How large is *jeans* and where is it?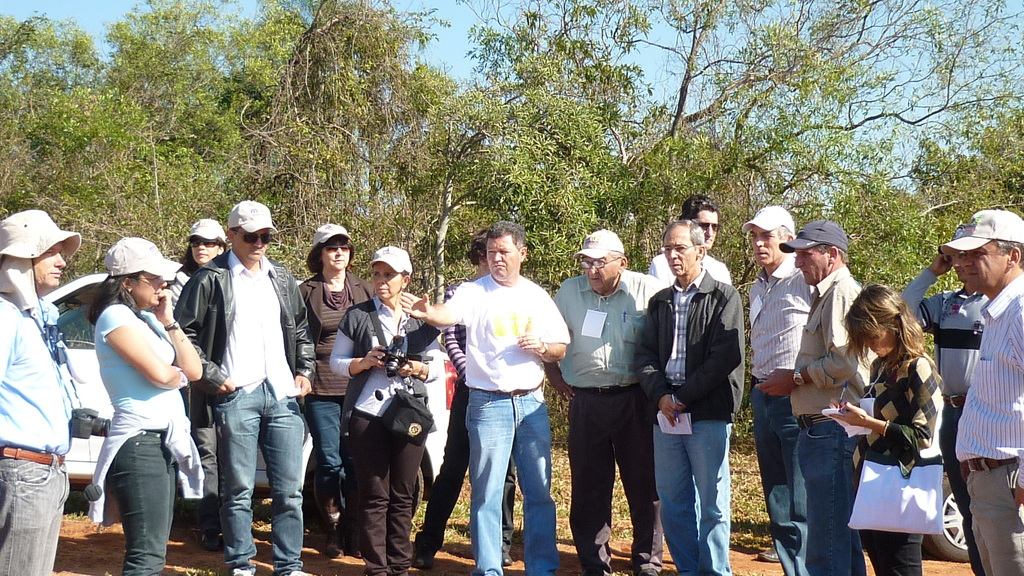
Bounding box: x1=803 y1=426 x2=867 y2=575.
